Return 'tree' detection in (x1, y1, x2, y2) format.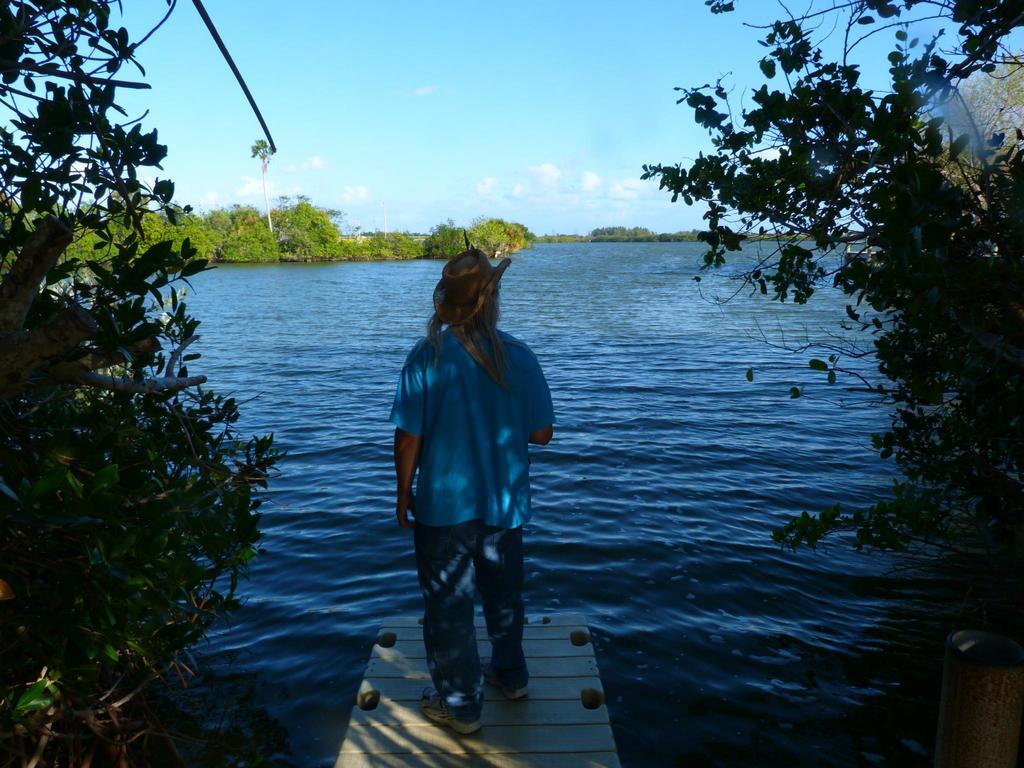
(633, 0, 1023, 728).
